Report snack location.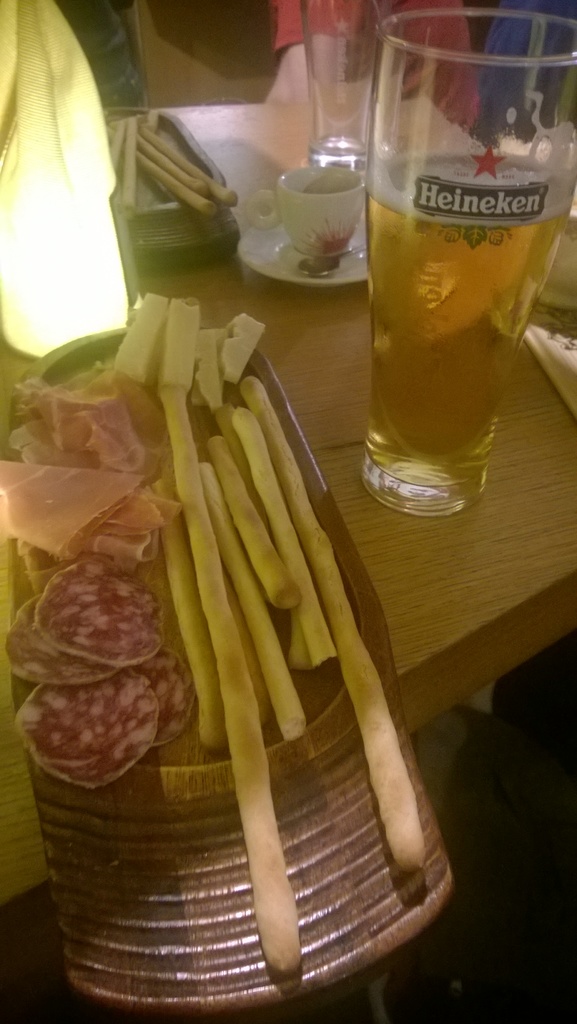
Report: (x1=26, y1=367, x2=165, y2=484).
